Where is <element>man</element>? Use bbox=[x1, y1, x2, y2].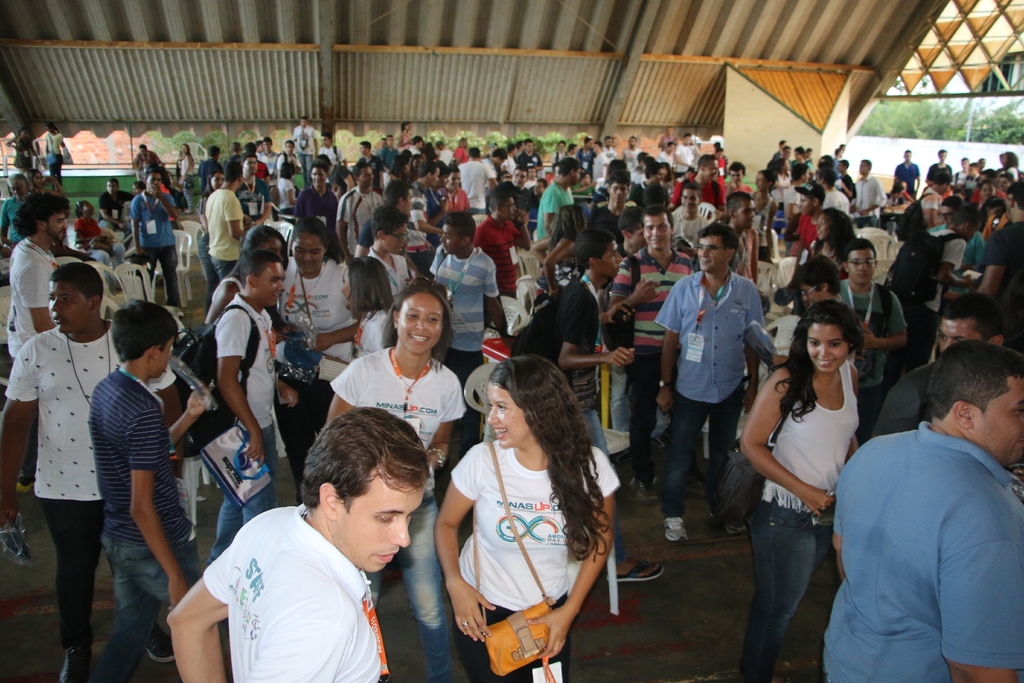
bbox=[428, 208, 508, 449].
